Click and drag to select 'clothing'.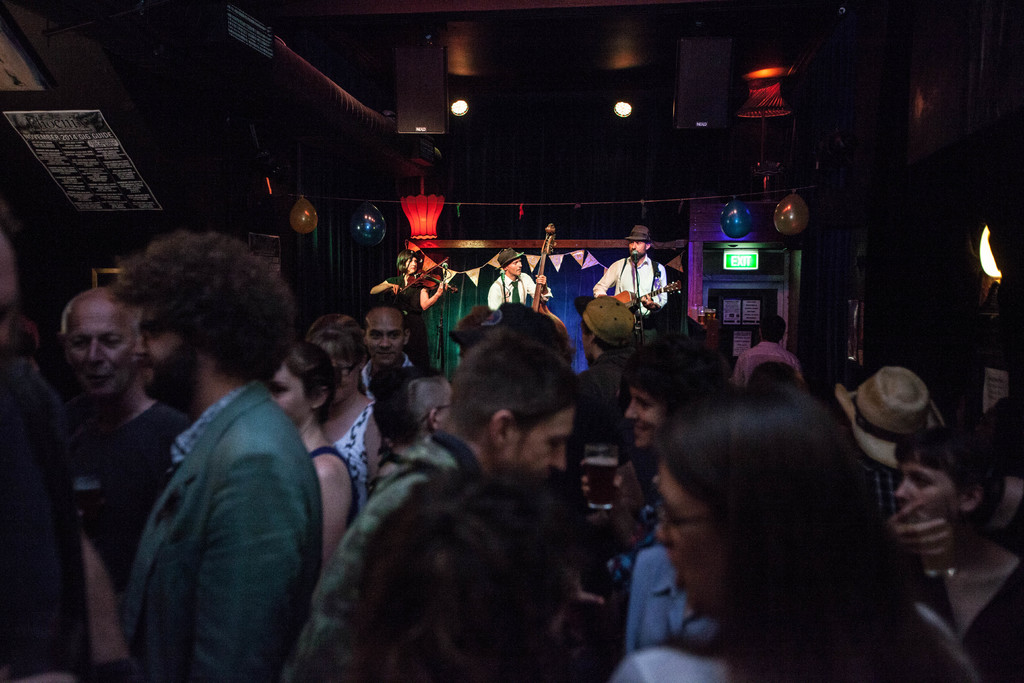
Selection: [x1=127, y1=386, x2=315, y2=682].
